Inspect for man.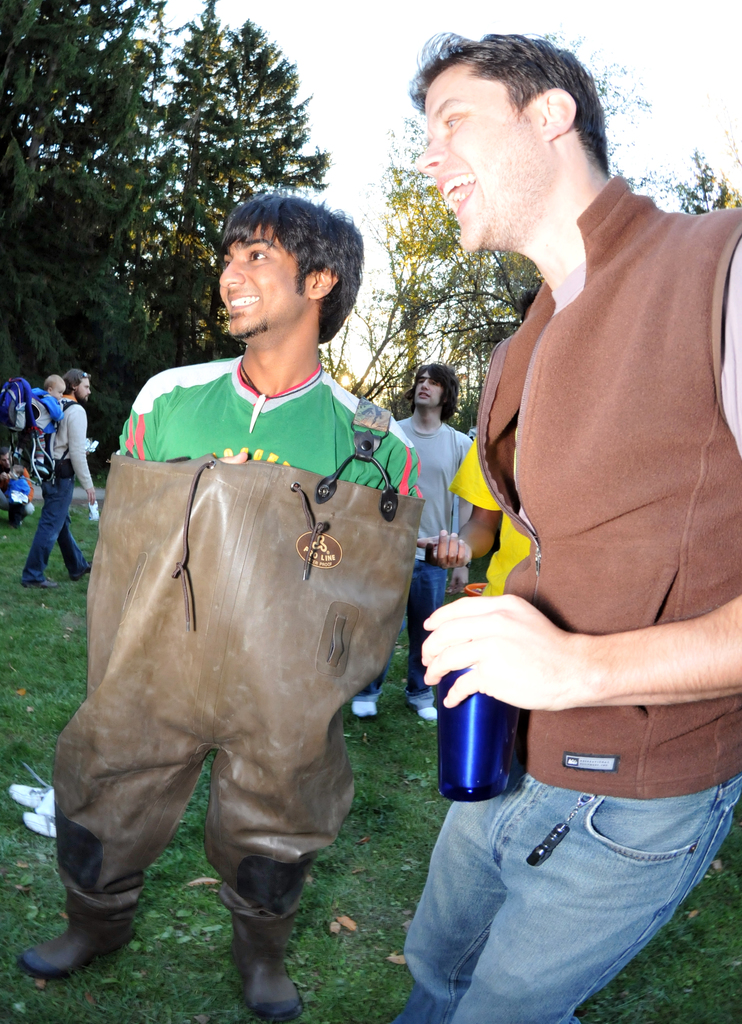
Inspection: {"left": 346, "top": 360, "right": 475, "bottom": 723}.
